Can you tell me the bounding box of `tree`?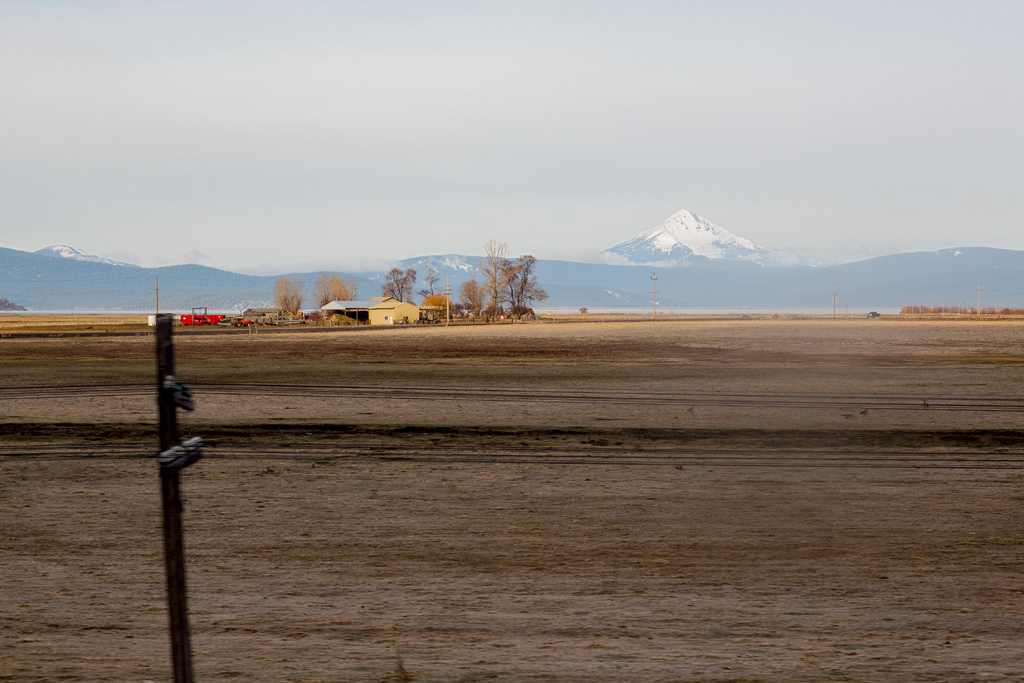
383:265:419:304.
